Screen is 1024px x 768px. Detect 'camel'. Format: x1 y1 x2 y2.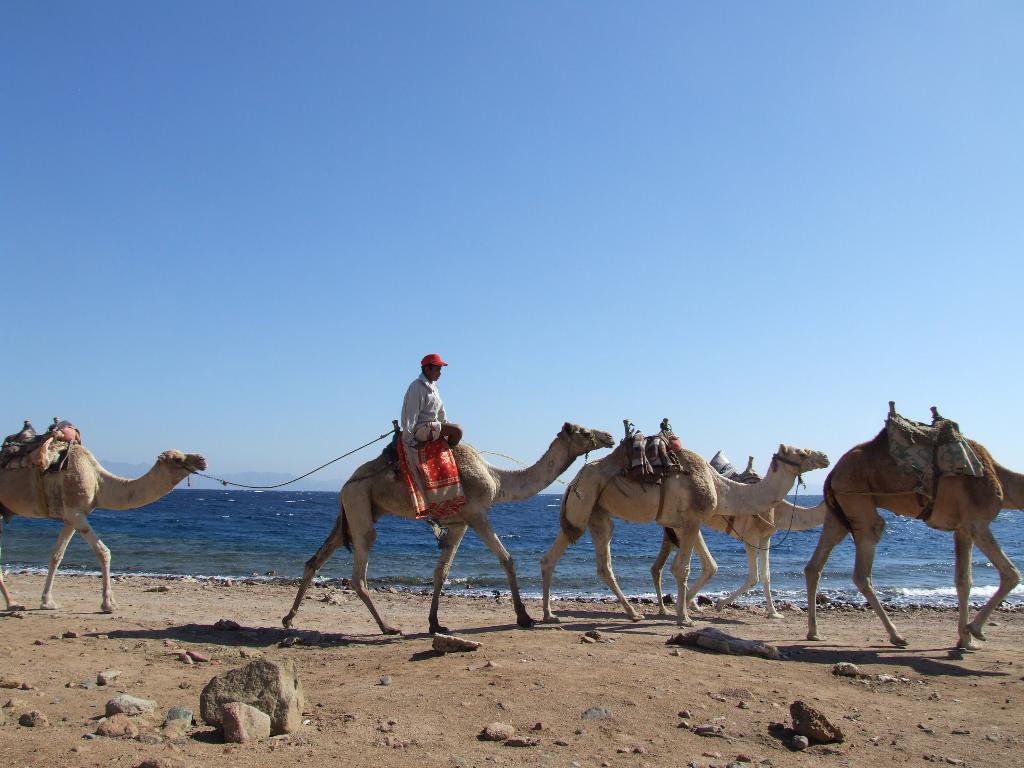
548 441 831 630.
